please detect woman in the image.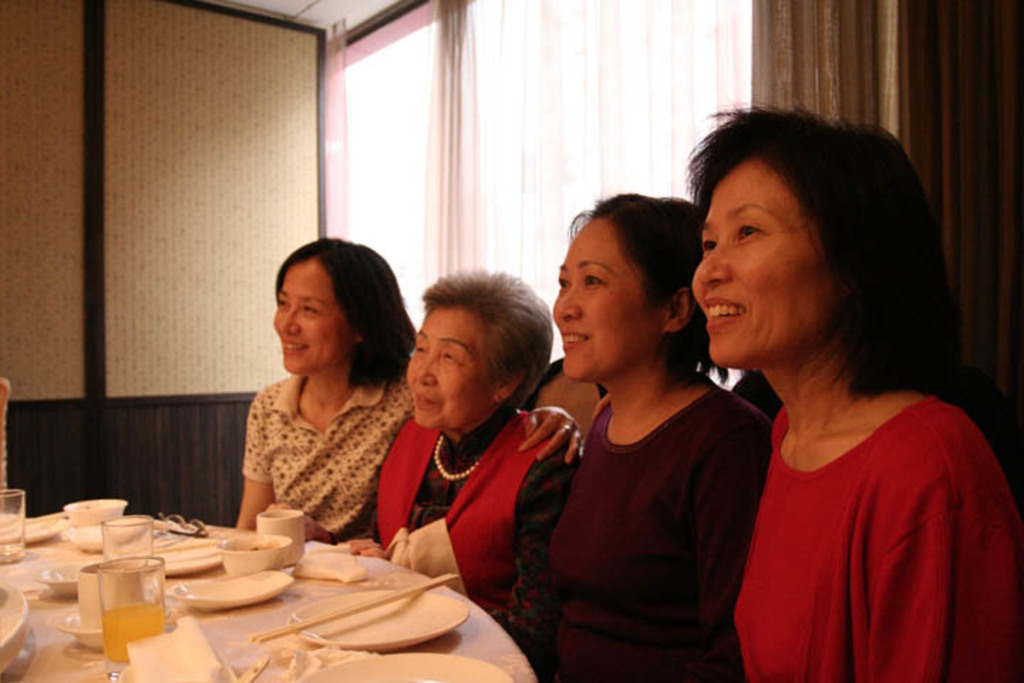
locate(678, 108, 1023, 682).
